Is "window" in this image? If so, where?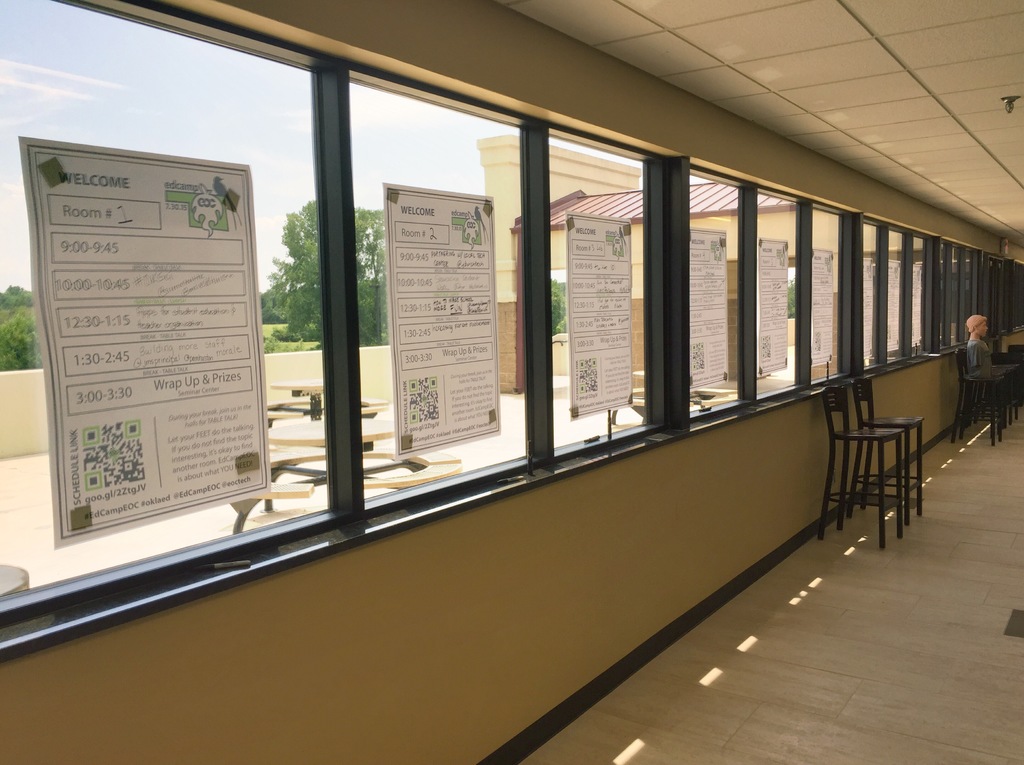
Yes, at [889, 219, 910, 357].
